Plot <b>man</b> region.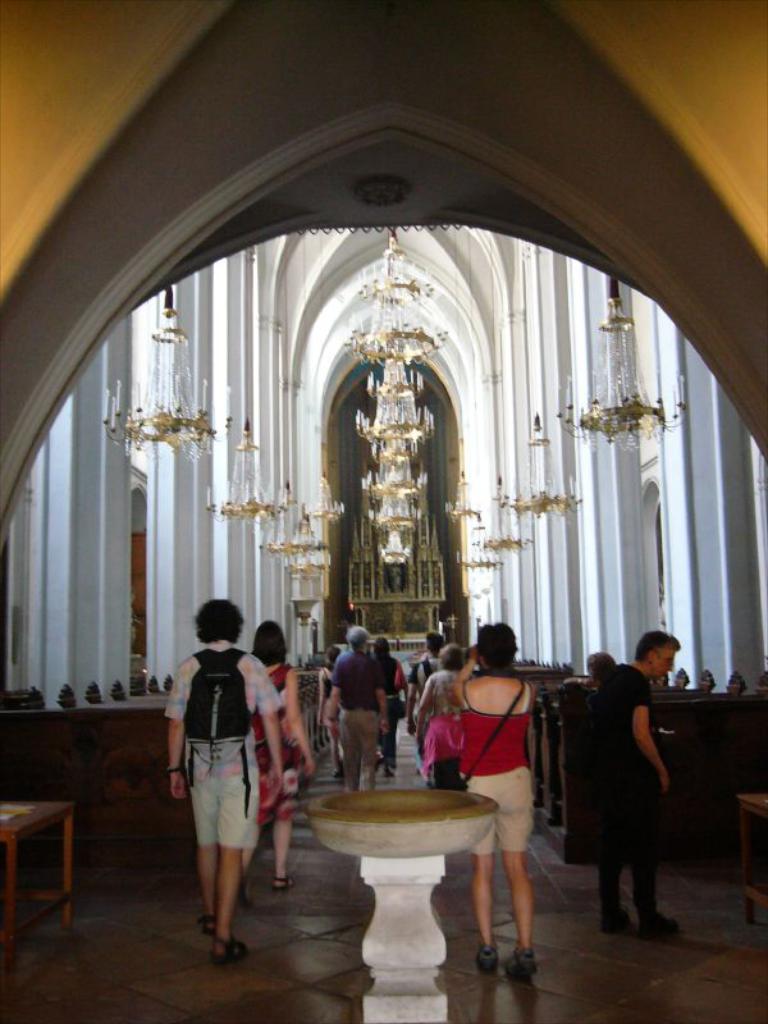
Plotted at left=408, top=645, right=463, bottom=778.
